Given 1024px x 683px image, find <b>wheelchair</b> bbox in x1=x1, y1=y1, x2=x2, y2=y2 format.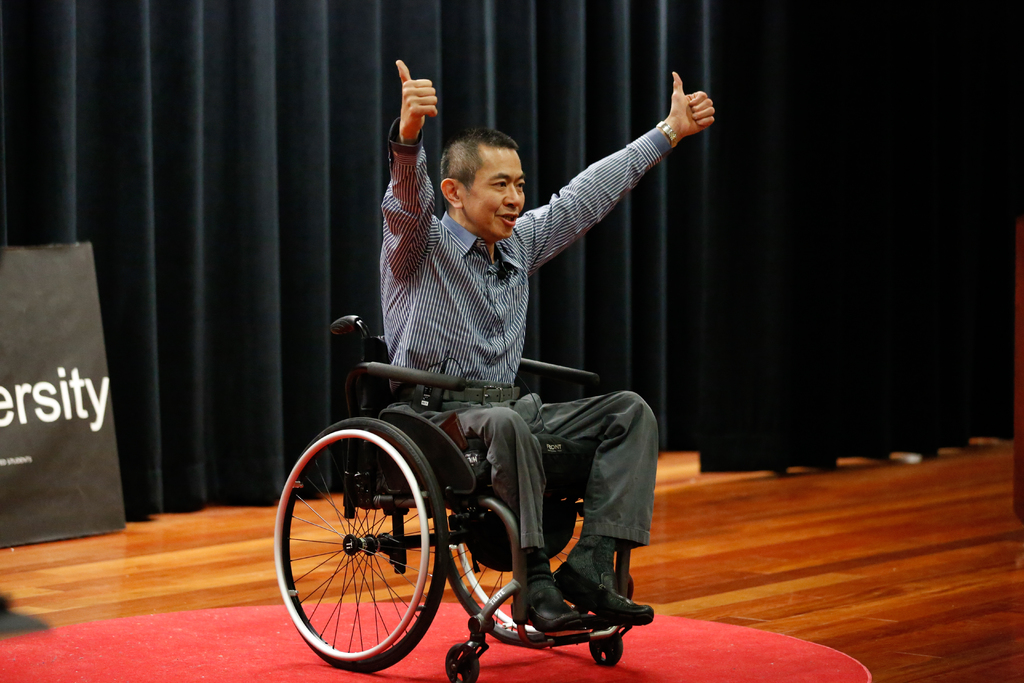
x1=275, y1=312, x2=633, y2=682.
